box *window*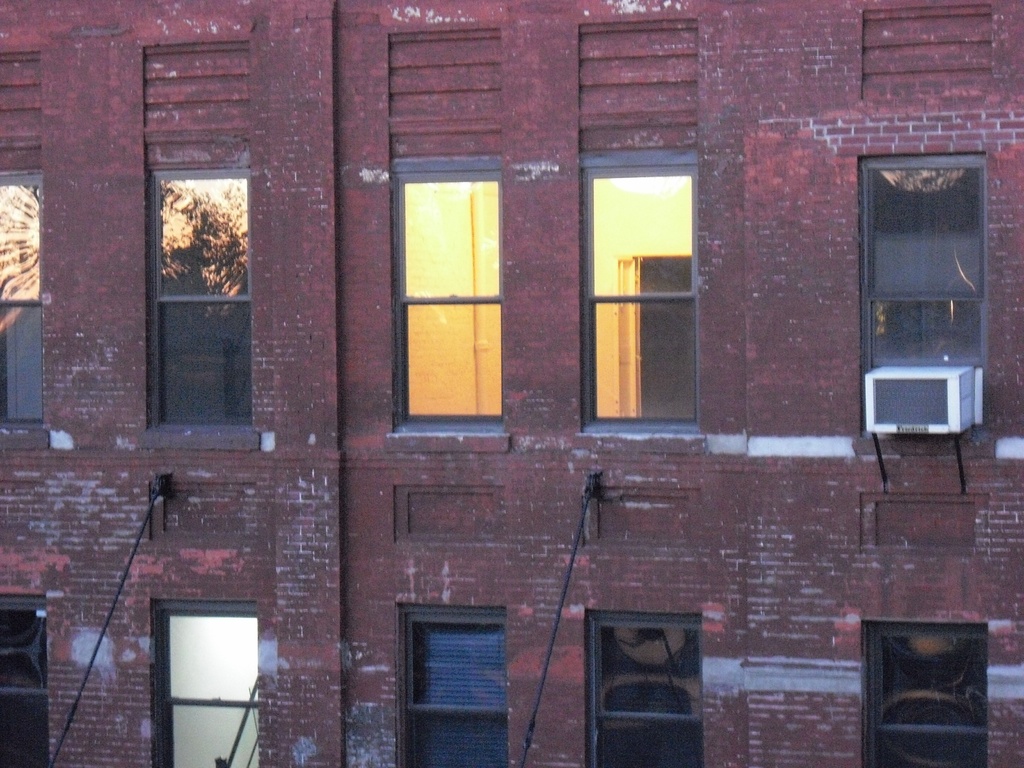
[579,154,707,437]
